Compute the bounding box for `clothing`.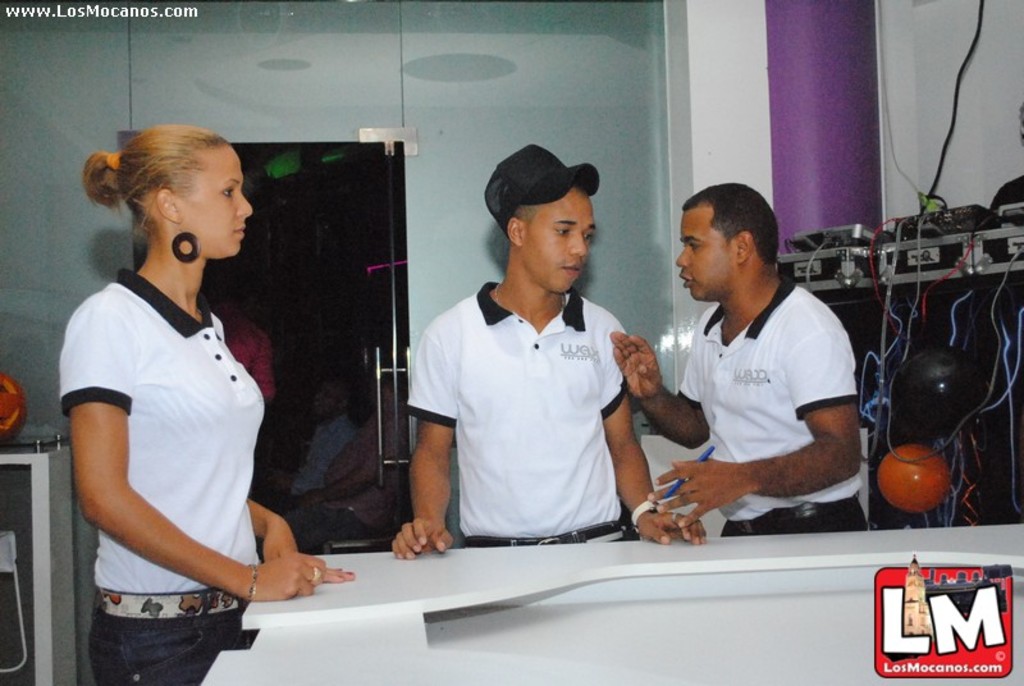
[left=278, top=401, right=412, bottom=546].
